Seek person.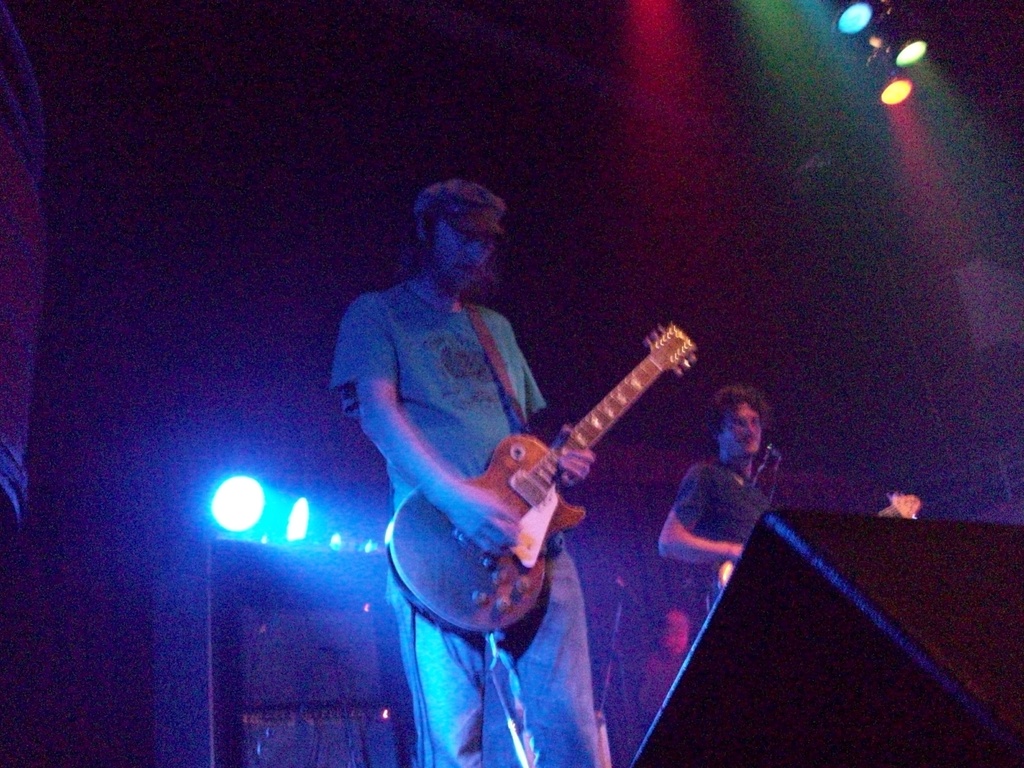
x1=633, y1=596, x2=699, y2=719.
